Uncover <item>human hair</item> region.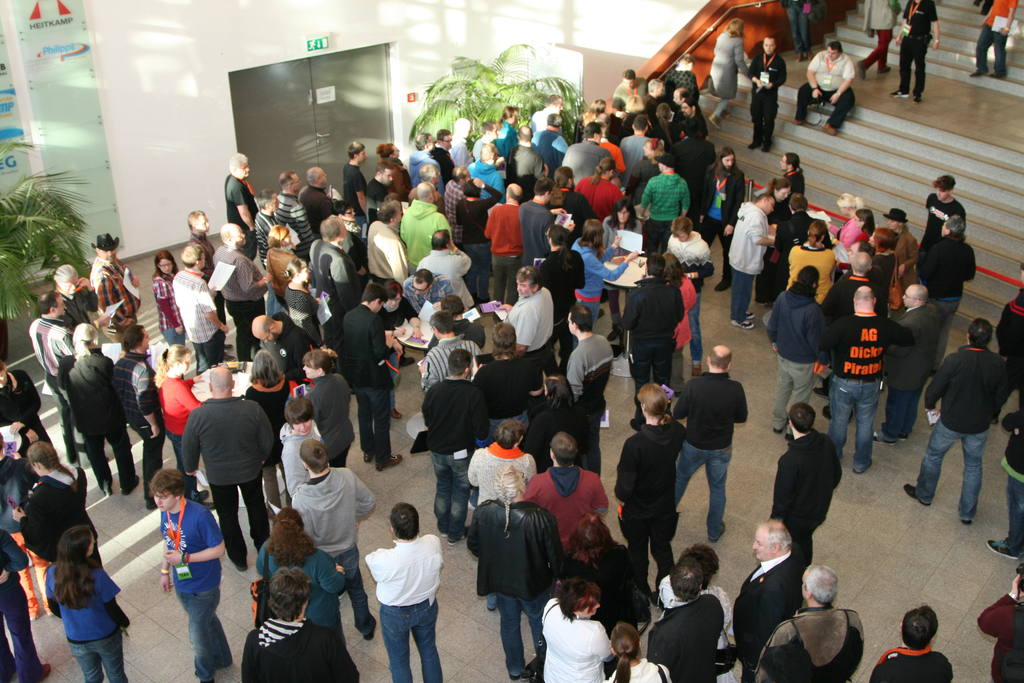
Uncovered: locate(428, 309, 456, 333).
